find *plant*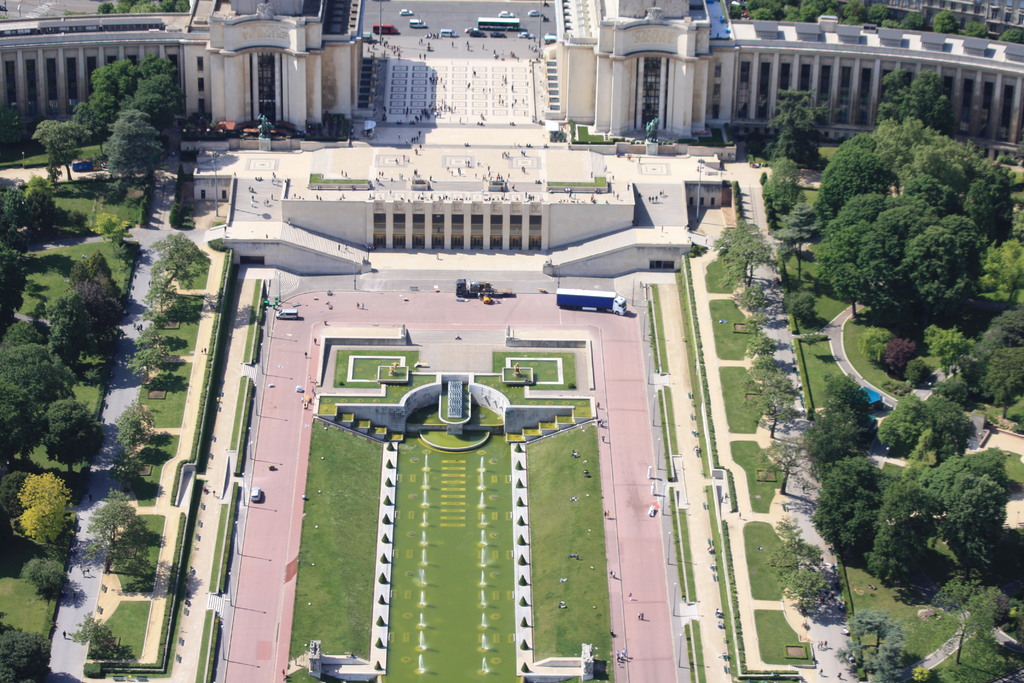
[left=1, top=472, right=68, bottom=570]
